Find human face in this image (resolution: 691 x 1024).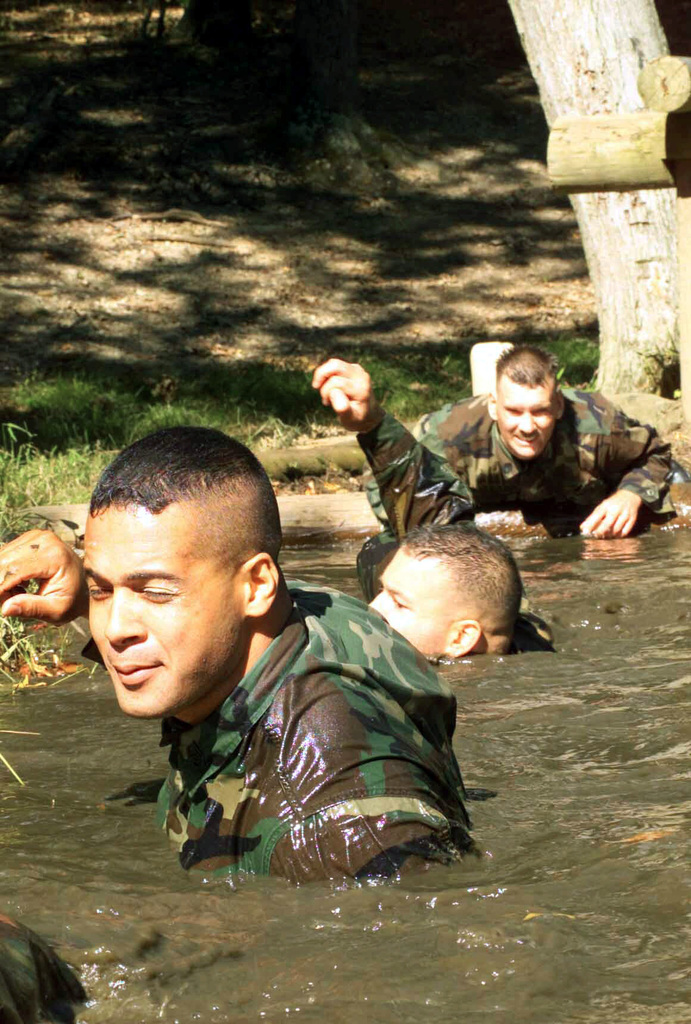
(357,545,474,657).
